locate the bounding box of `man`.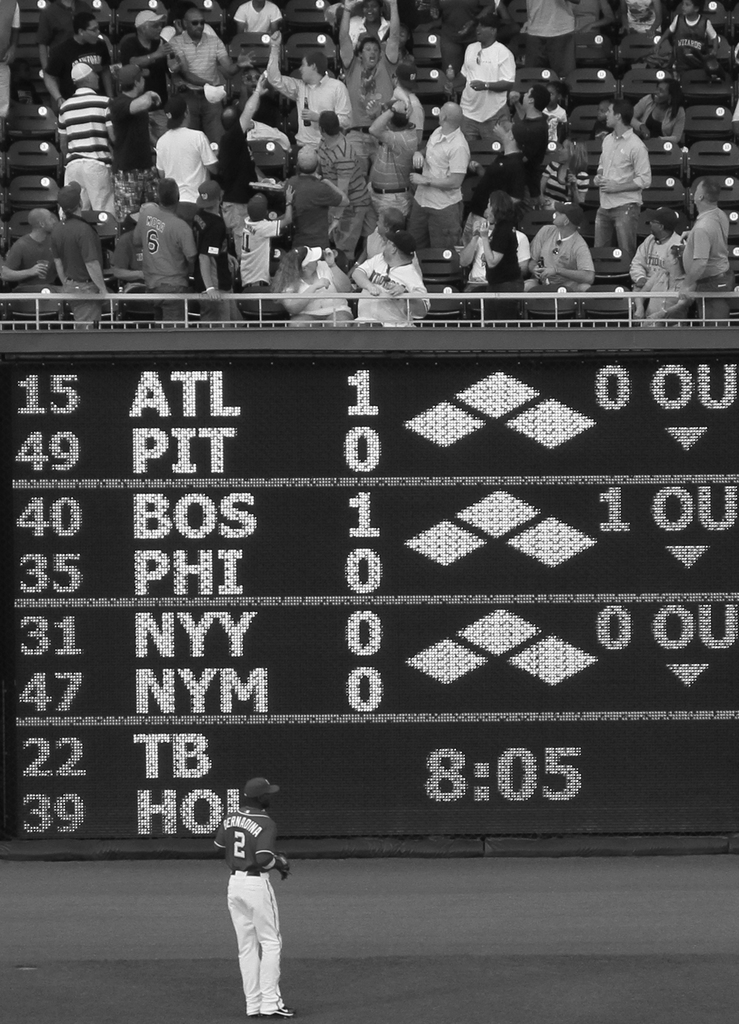
Bounding box: [621,205,685,291].
